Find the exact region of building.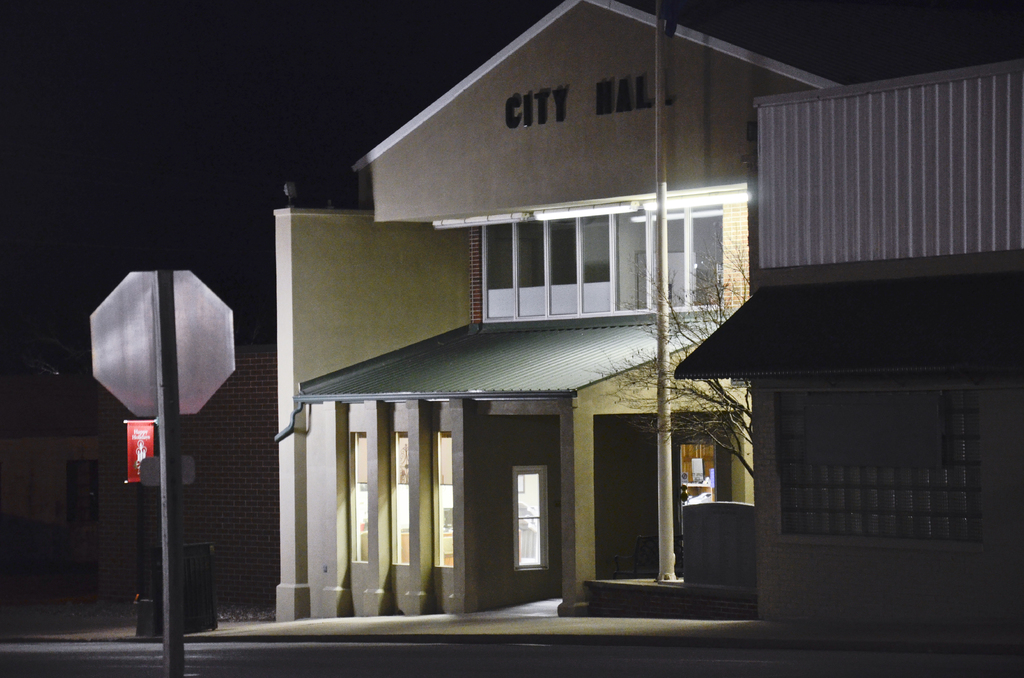
Exact region: crop(276, 0, 846, 620).
